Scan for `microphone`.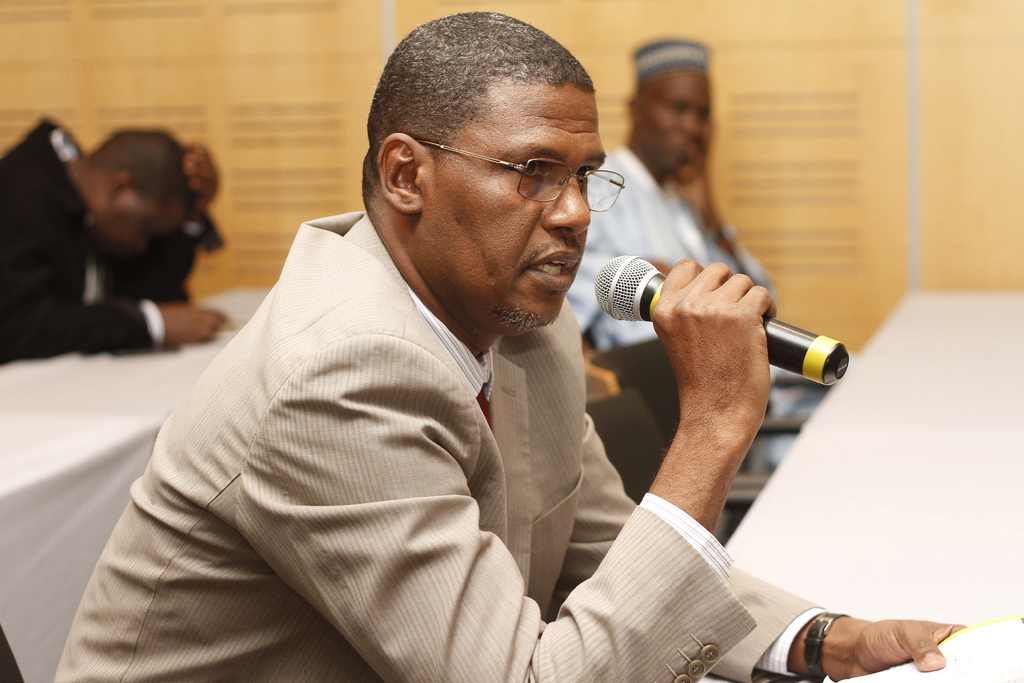
Scan result: [621, 253, 830, 413].
